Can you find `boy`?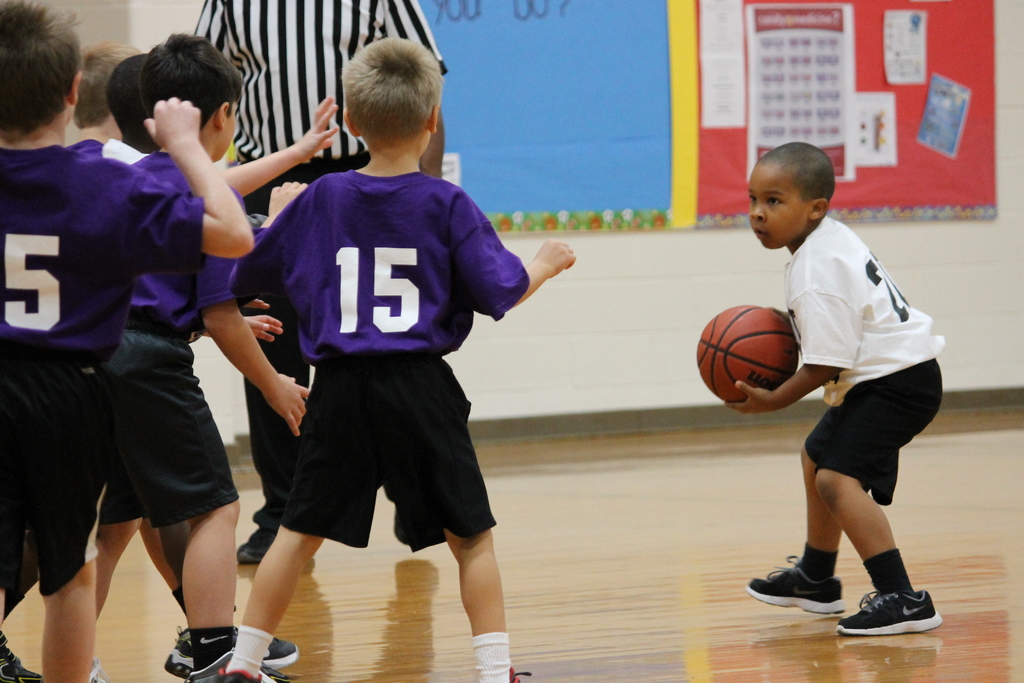
Yes, bounding box: crop(0, 1, 253, 682).
